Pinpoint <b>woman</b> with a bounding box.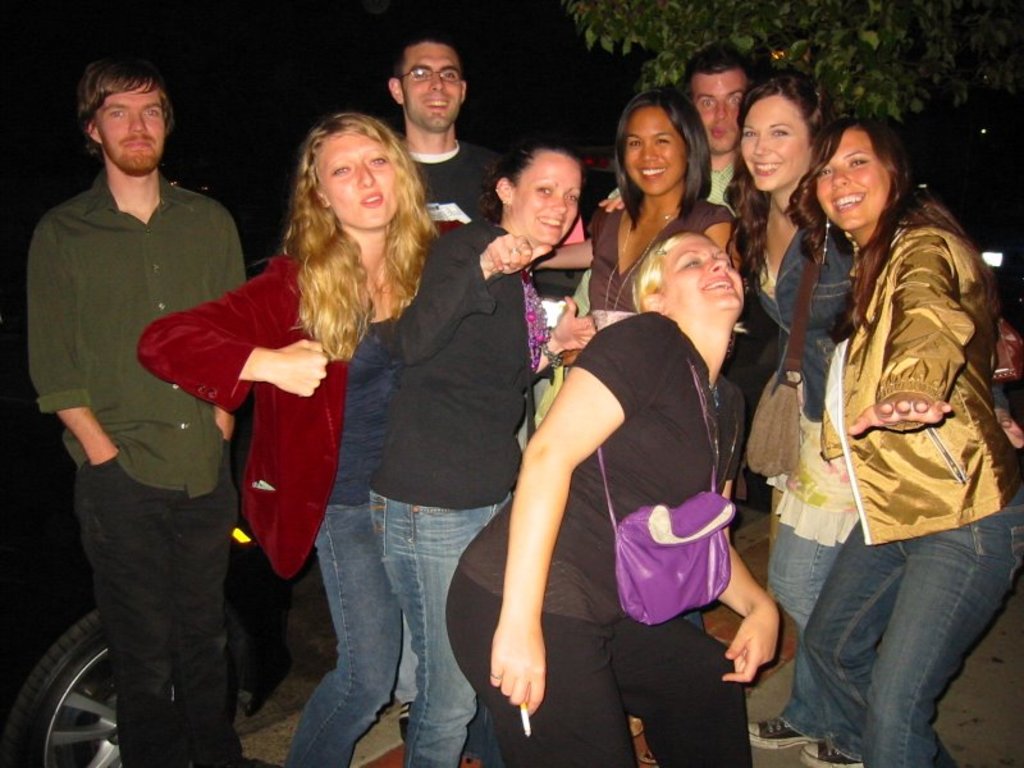
{"left": 397, "top": 141, "right": 593, "bottom": 767}.
